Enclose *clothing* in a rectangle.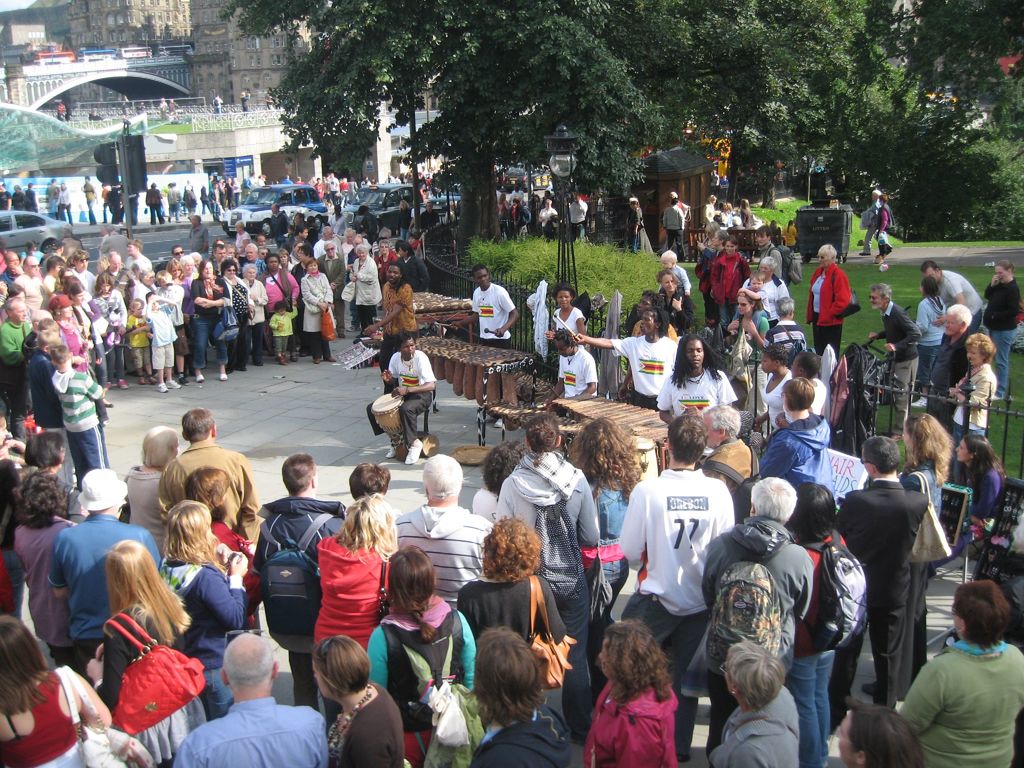
detection(303, 269, 333, 358).
